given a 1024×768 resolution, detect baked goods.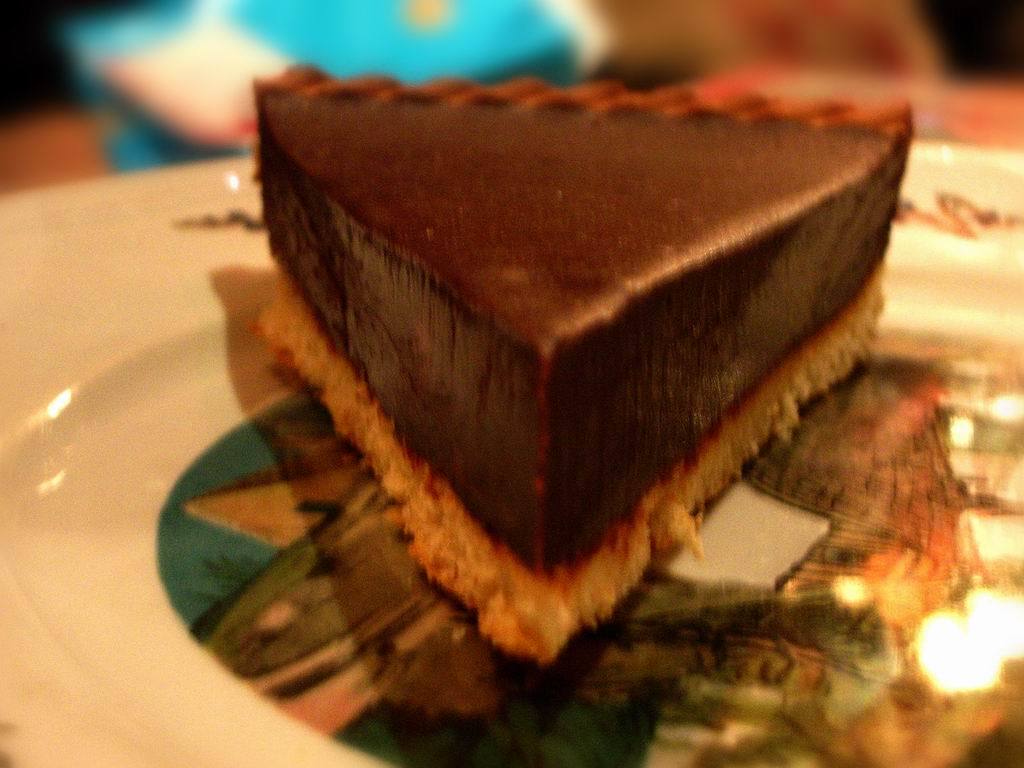
locate(248, 55, 907, 662).
